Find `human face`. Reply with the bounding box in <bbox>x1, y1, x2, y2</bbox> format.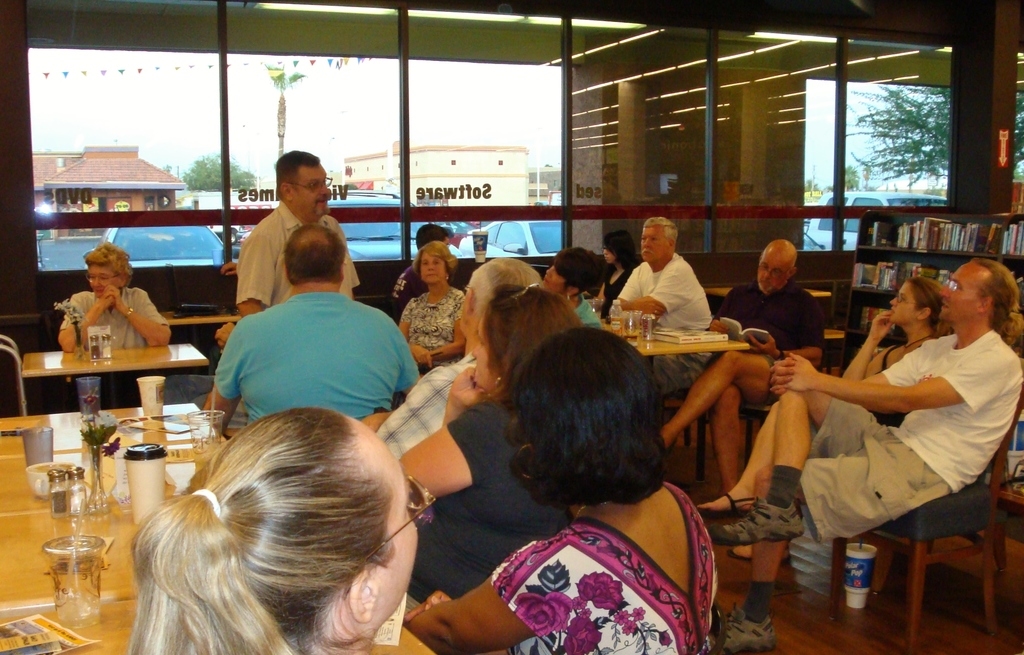
<bbox>539, 264, 565, 295</bbox>.
